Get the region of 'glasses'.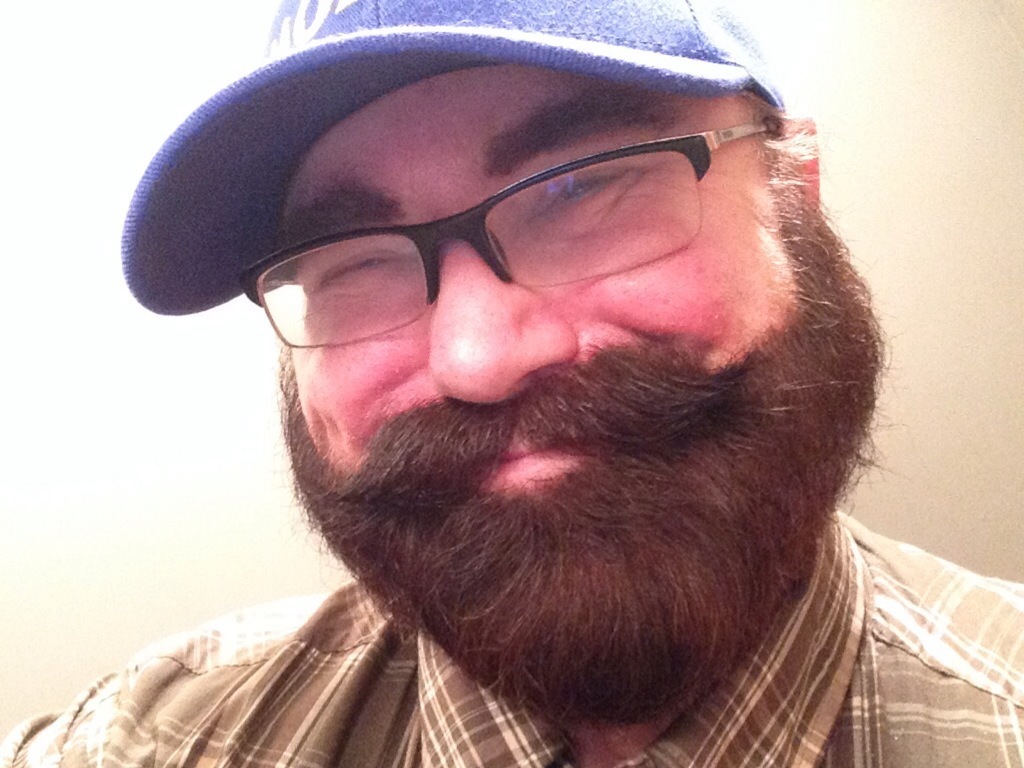
{"left": 214, "top": 138, "right": 861, "bottom": 344}.
